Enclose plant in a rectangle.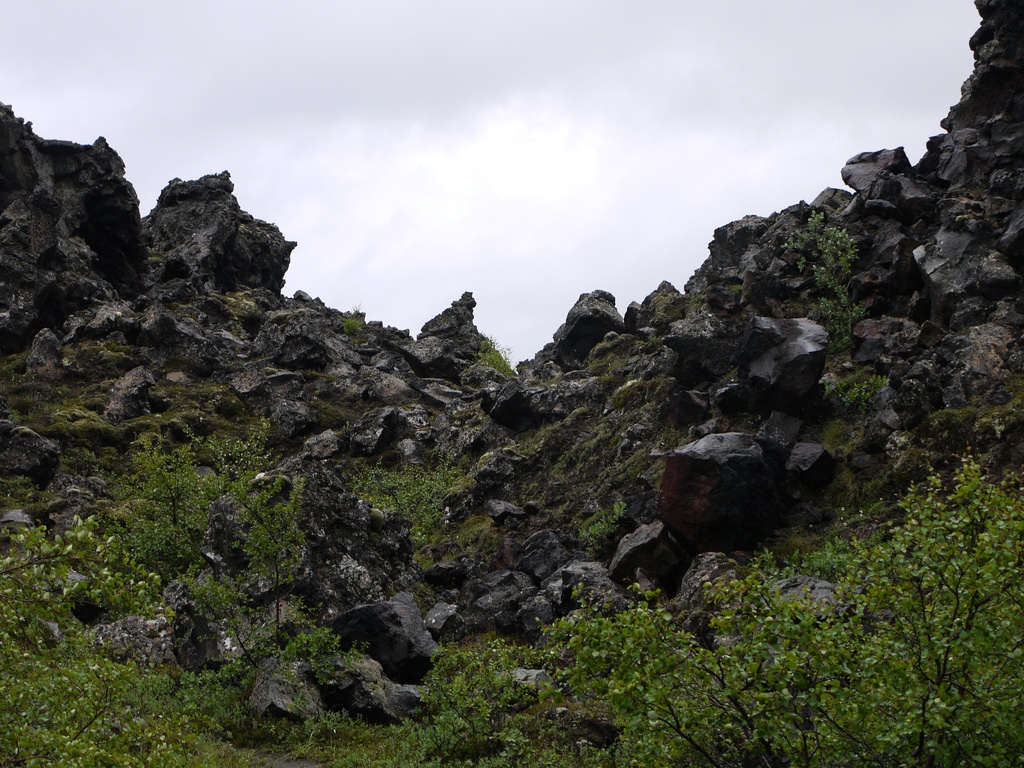
BBox(830, 362, 887, 419).
